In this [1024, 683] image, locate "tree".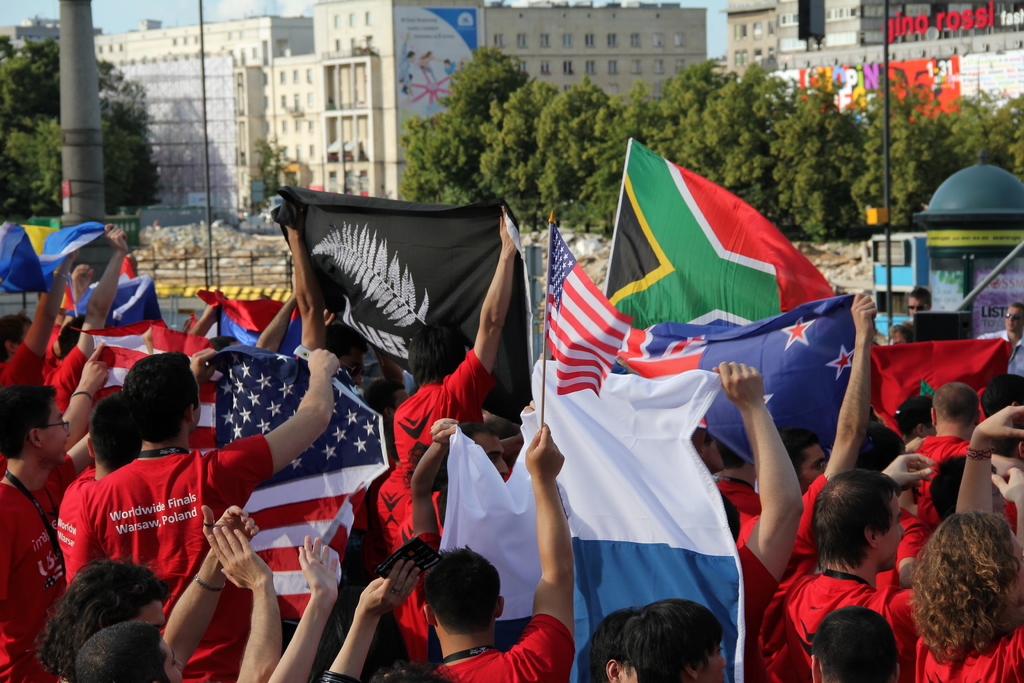
Bounding box: 0:34:117:219.
